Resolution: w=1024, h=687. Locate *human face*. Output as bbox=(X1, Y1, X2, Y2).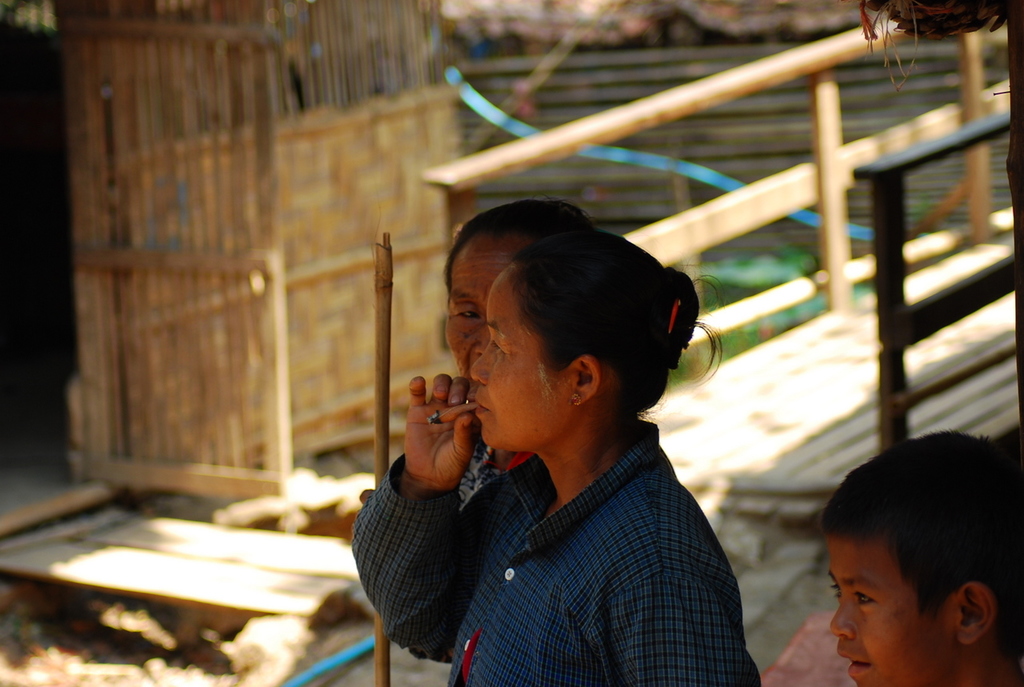
bbox=(429, 232, 529, 401).
